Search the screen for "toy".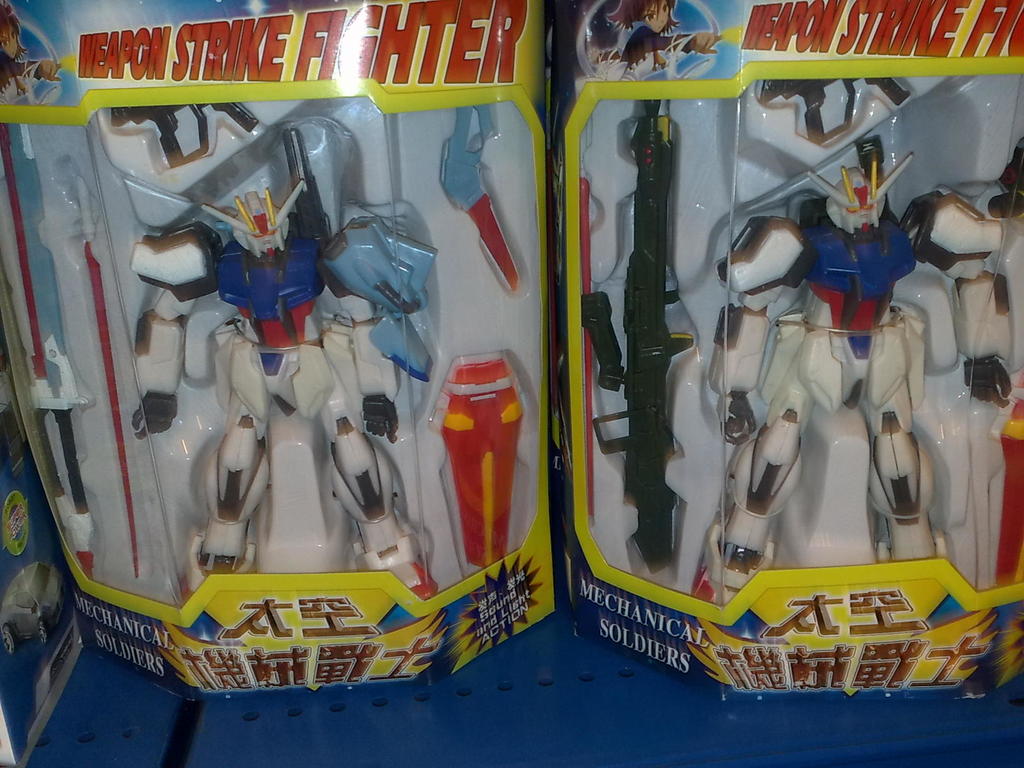
Found at rect(58, 92, 450, 678).
